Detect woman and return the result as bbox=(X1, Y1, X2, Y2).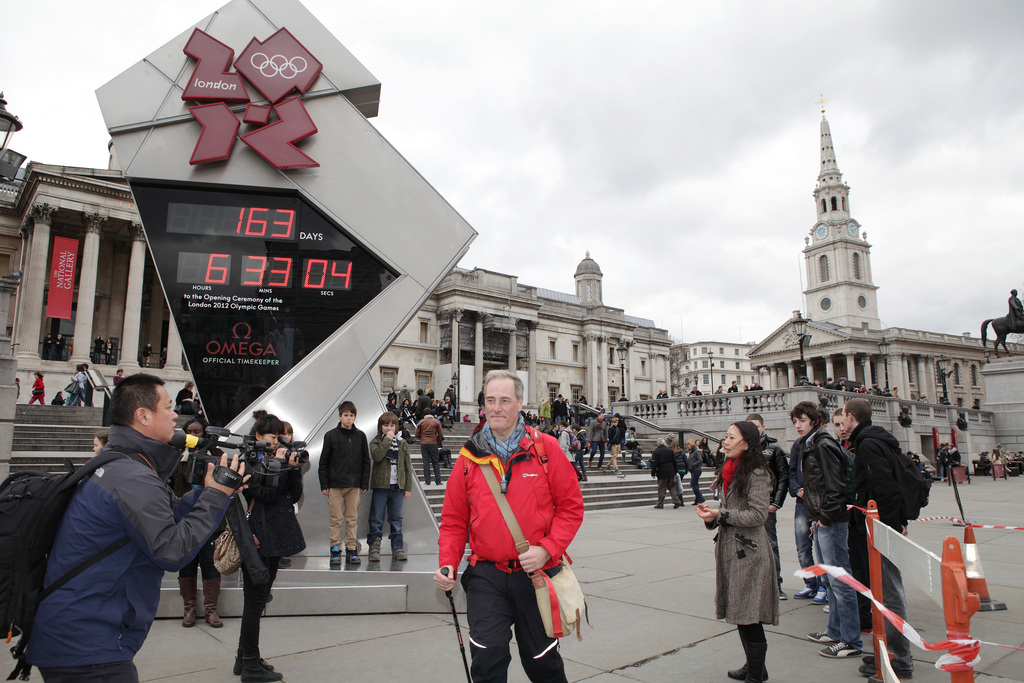
bbox=(947, 443, 961, 470).
